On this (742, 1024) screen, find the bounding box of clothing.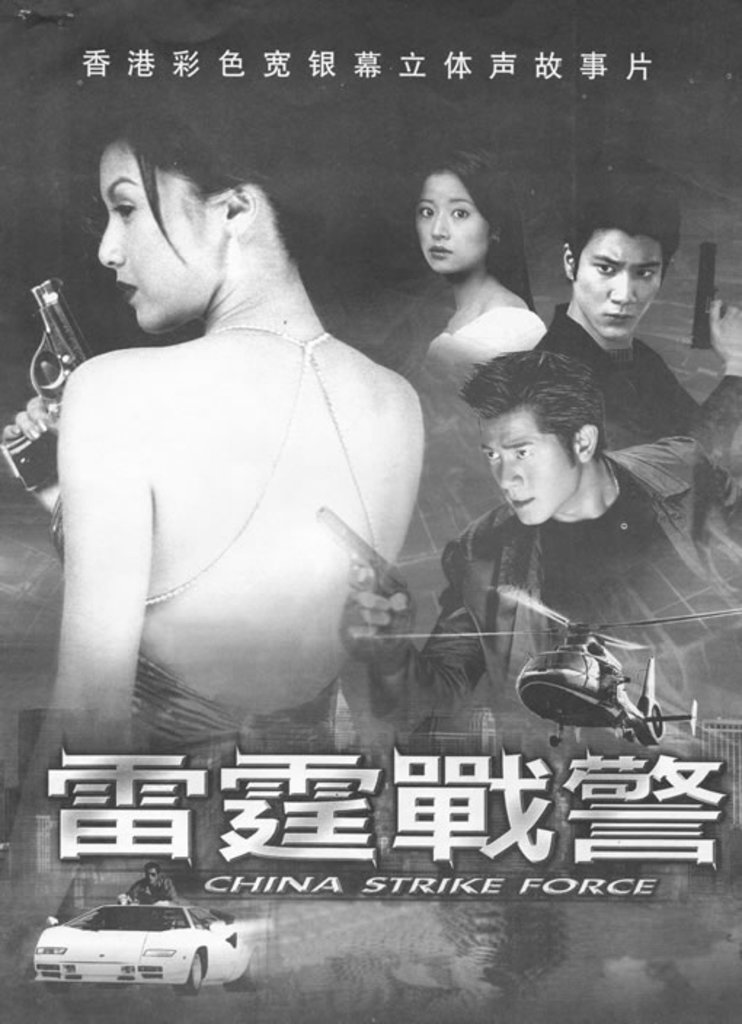
Bounding box: {"x1": 42, "y1": 326, "x2": 387, "y2": 858}.
